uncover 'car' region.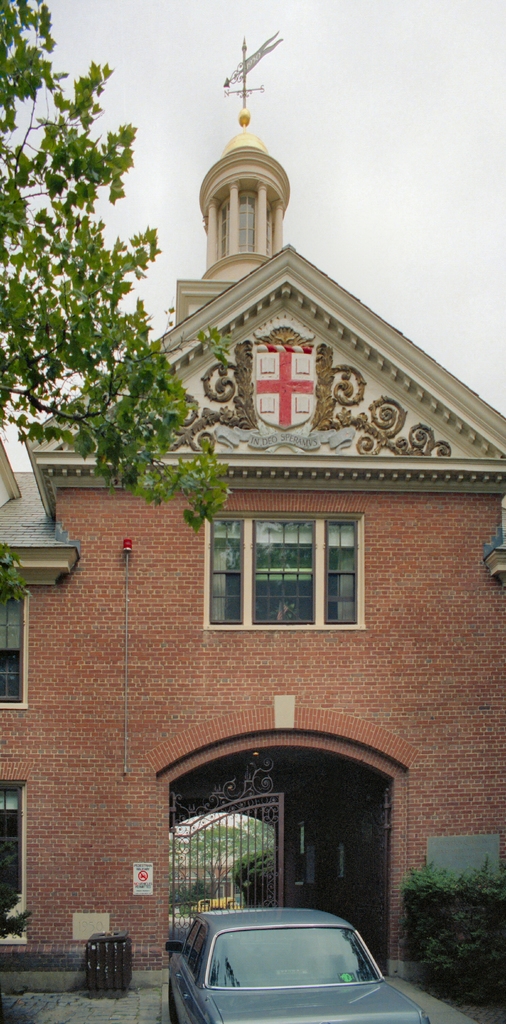
Uncovered: {"x1": 200, "y1": 895, "x2": 235, "y2": 915}.
